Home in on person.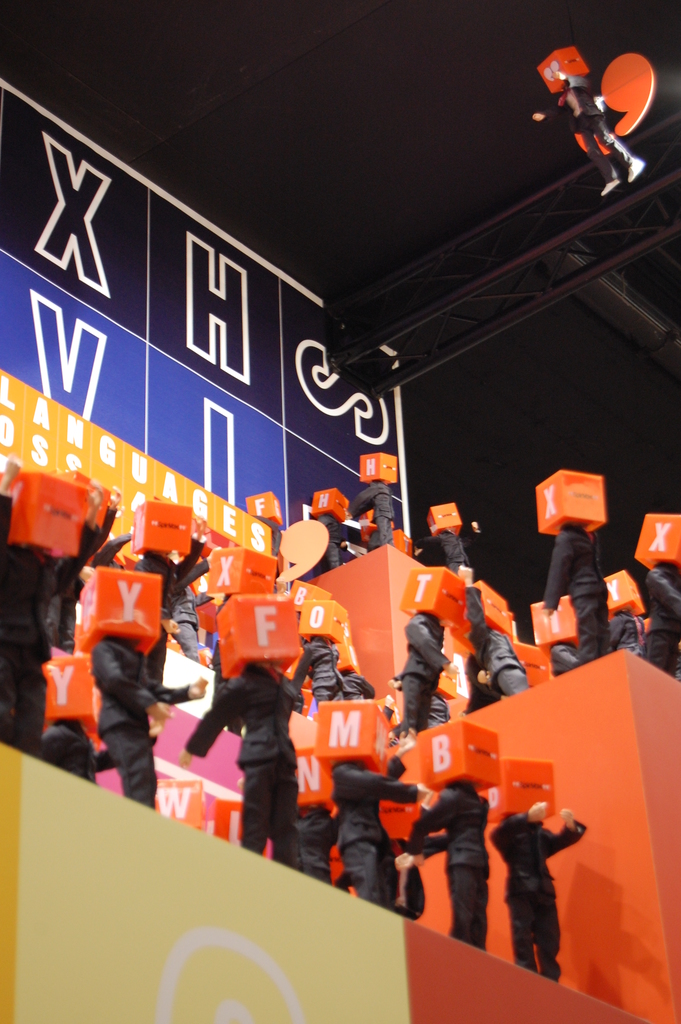
Homed in at bbox(40, 711, 113, 778).
